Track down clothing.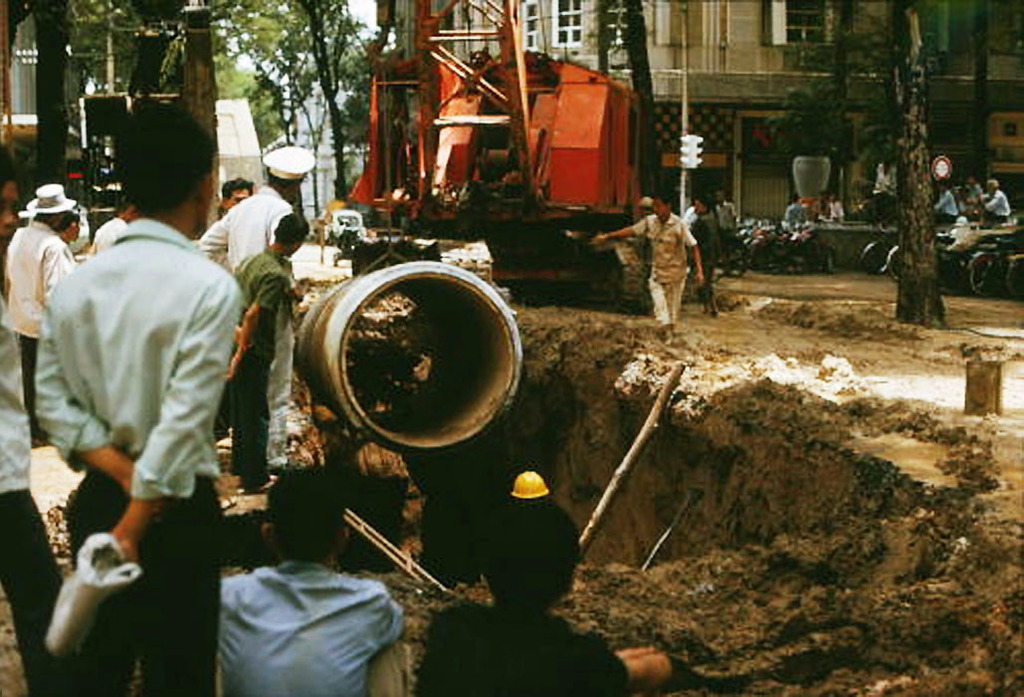
Tracked to [x1=931, y1=188, x2=957, y2=221].
